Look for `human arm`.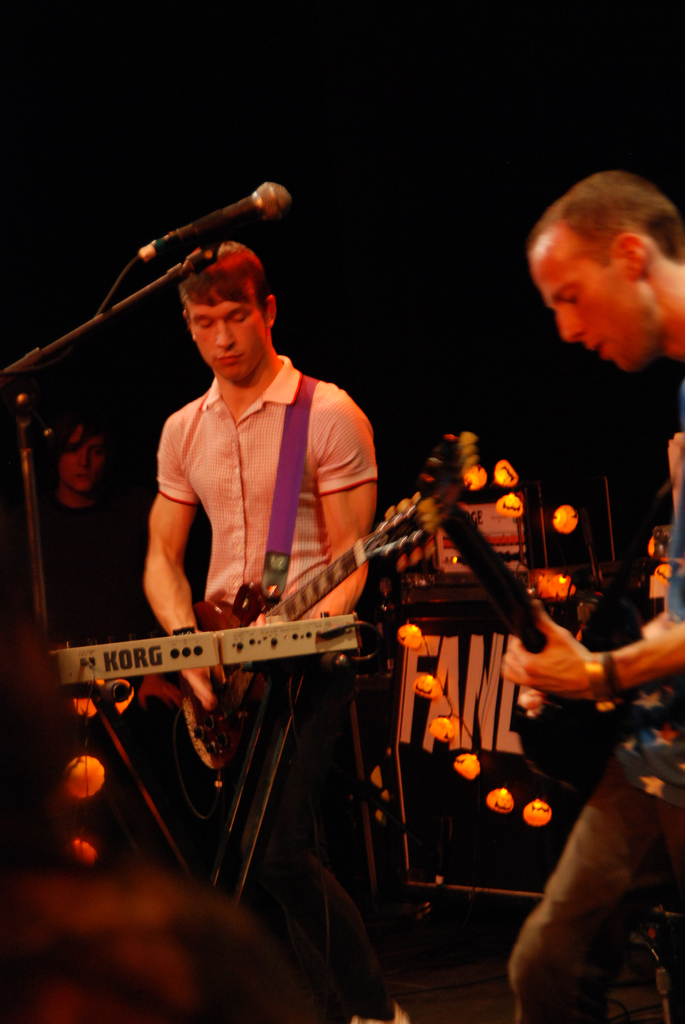
Found: 136 399 237 714.
